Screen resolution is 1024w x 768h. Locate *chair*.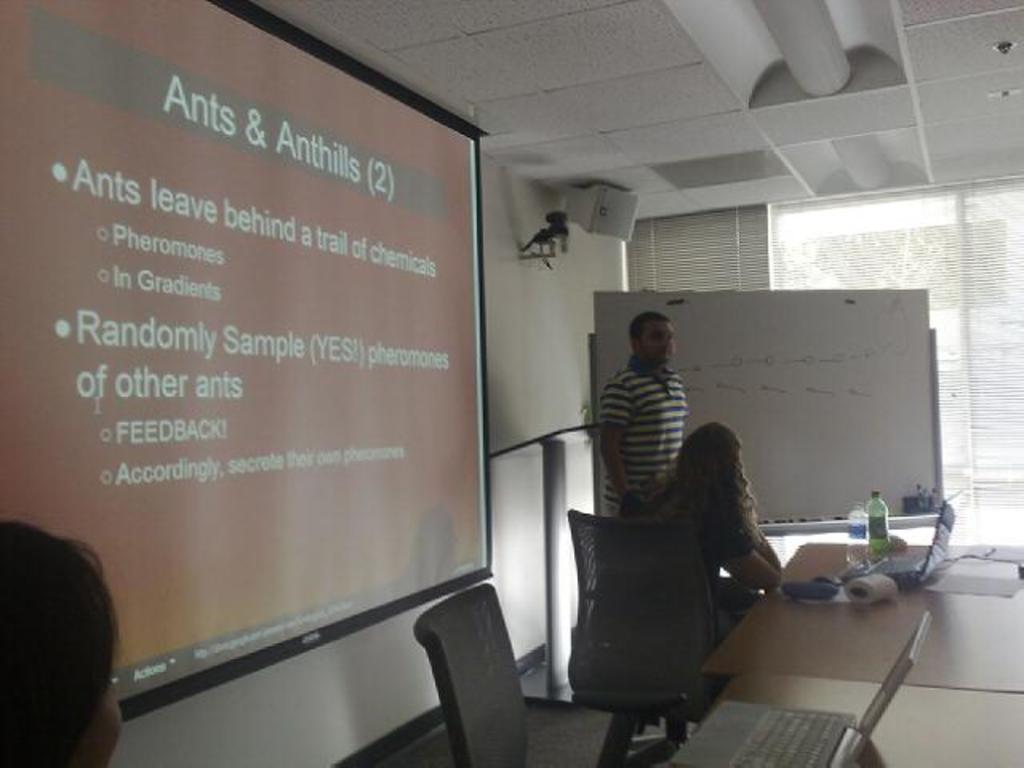
(left=560, top=477, right=738, bottom=762).
